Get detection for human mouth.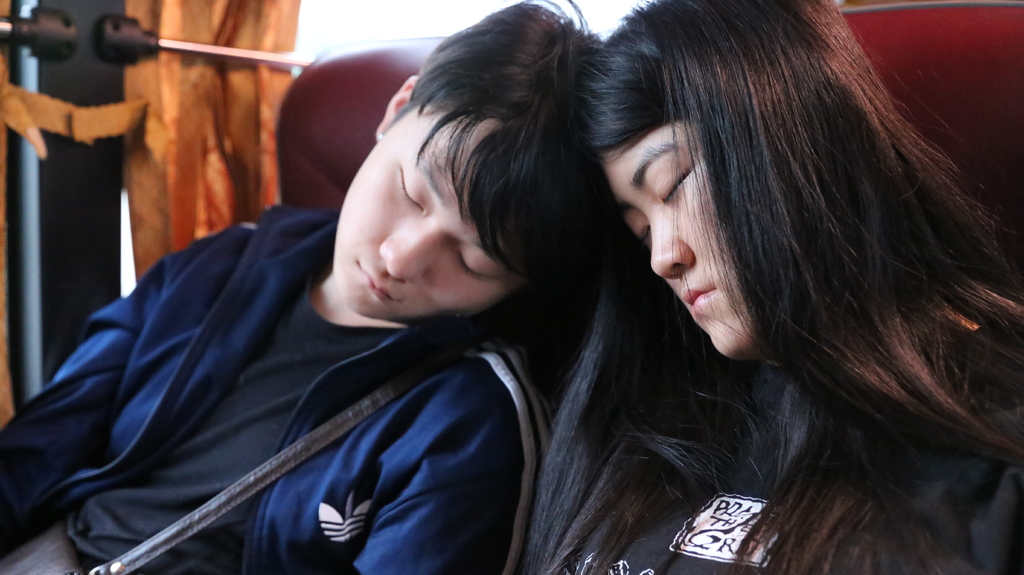
Detection: {"x1": 675, "y1": 282, "x2": 713, "y2": 324}.
